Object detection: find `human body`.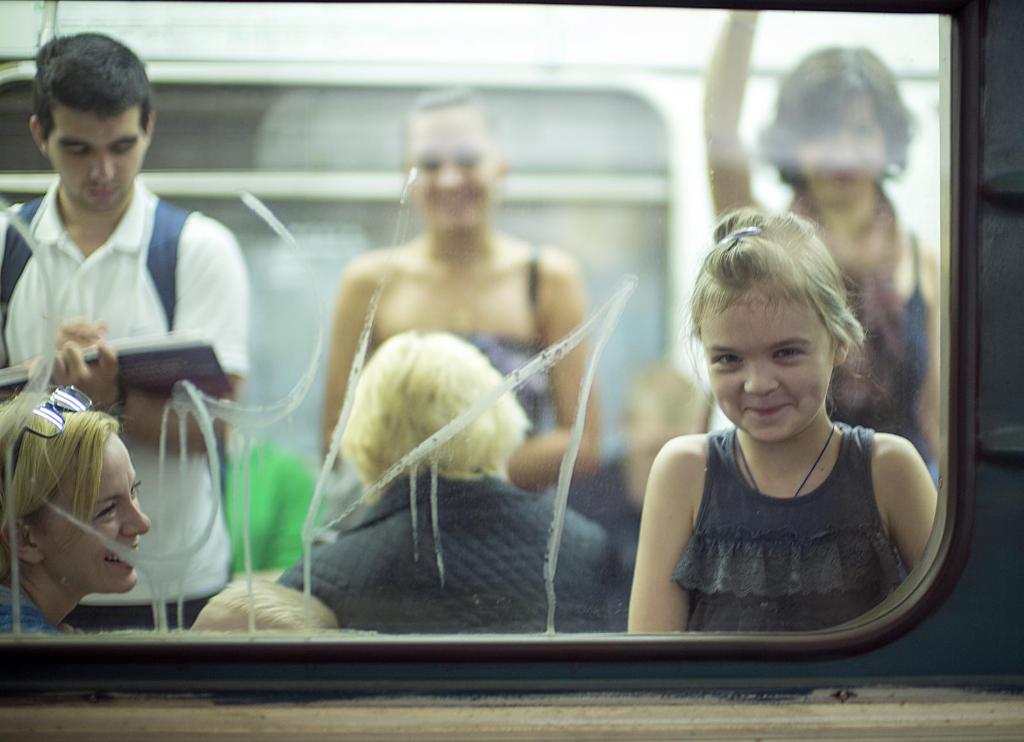
{"x1": 0, "y1": 175, "x2": 249, "y2": 627}.
